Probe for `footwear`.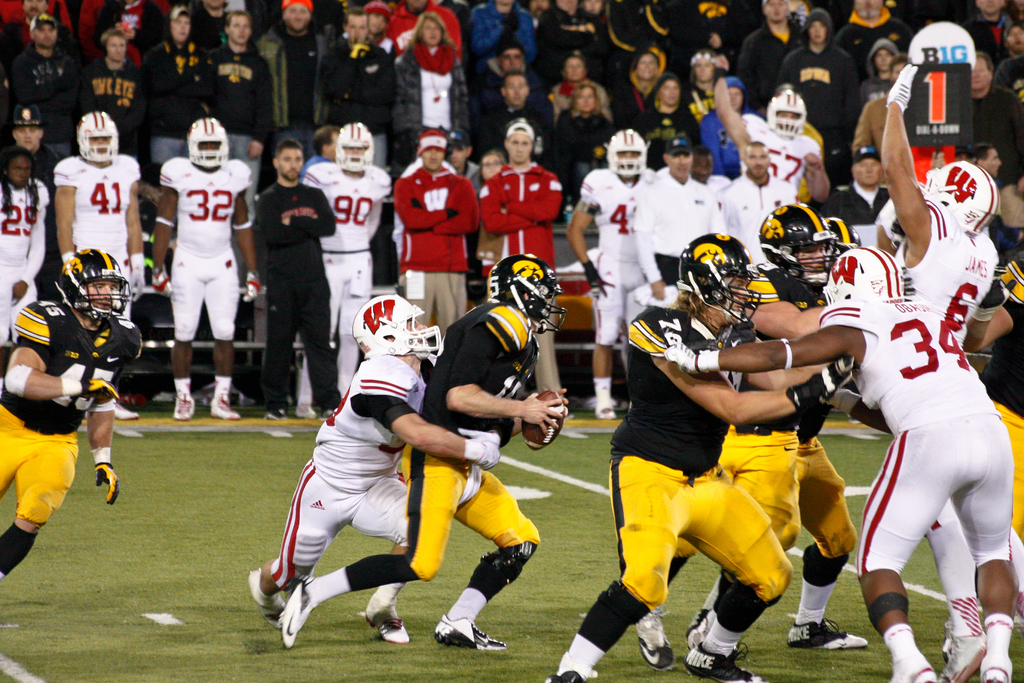
Probe result: bbox(596, 396, 618, 415).
